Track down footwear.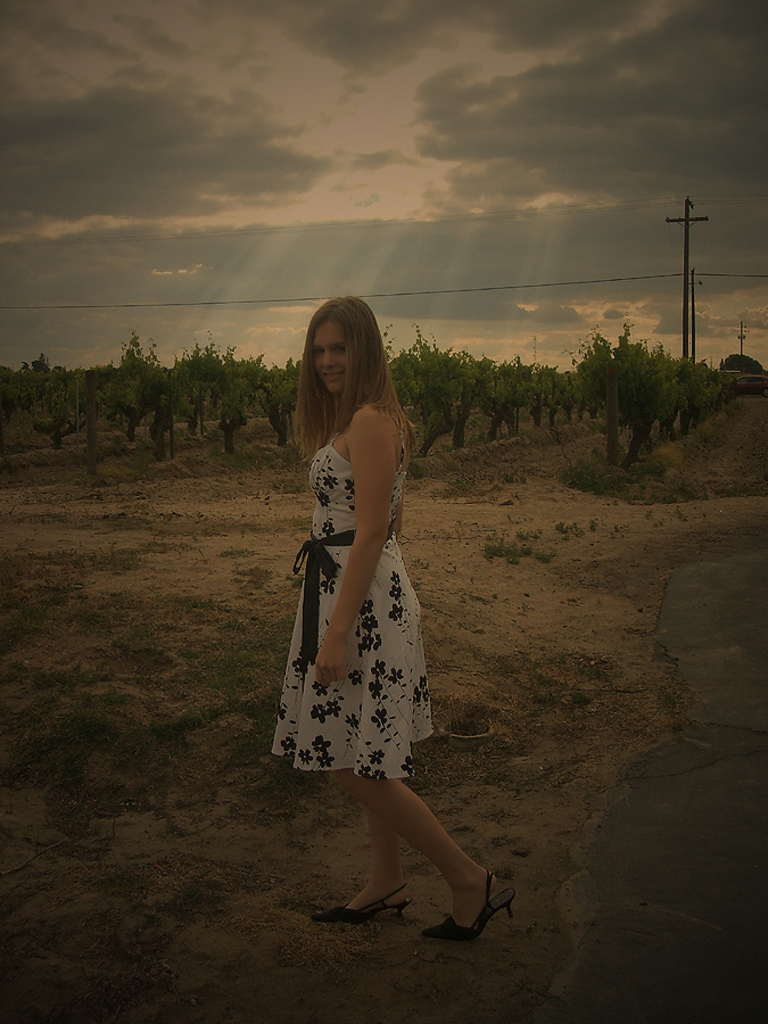
Tracked to 314/884/414/919.
